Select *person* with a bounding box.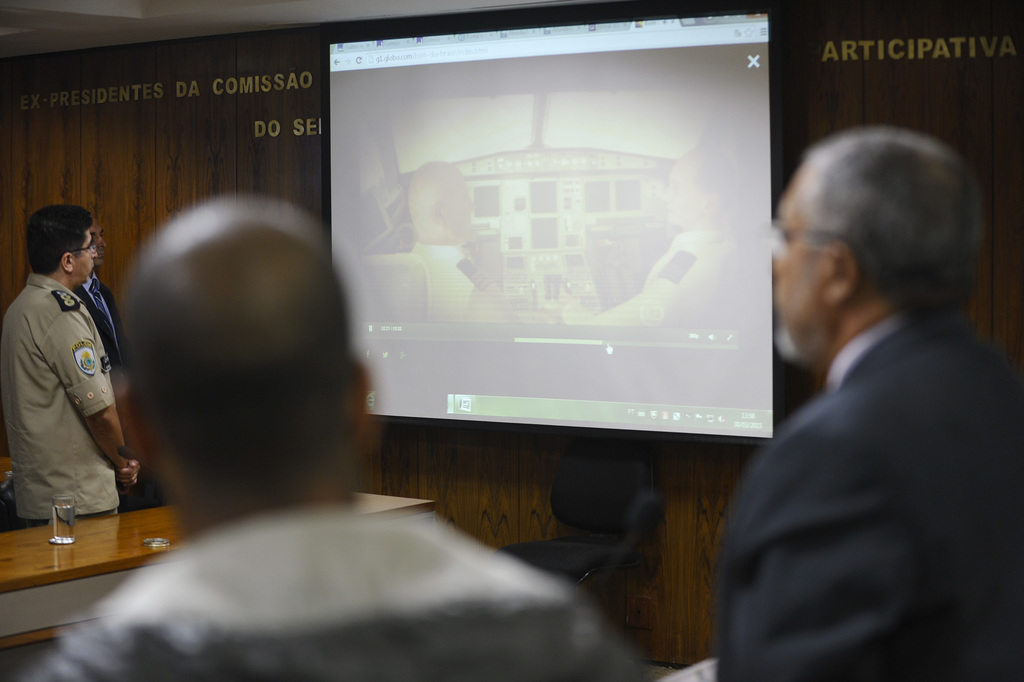
crop(28, 184, 663, 681).
